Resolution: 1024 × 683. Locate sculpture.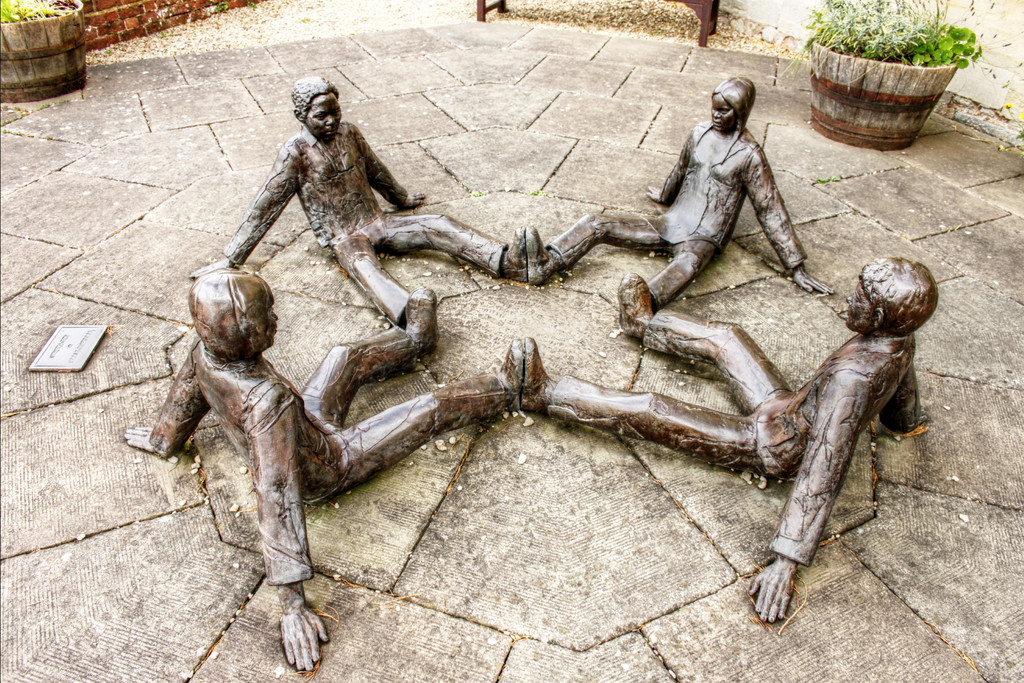
pyautogui.locateOnScreen(513, 79, 825, 318).
